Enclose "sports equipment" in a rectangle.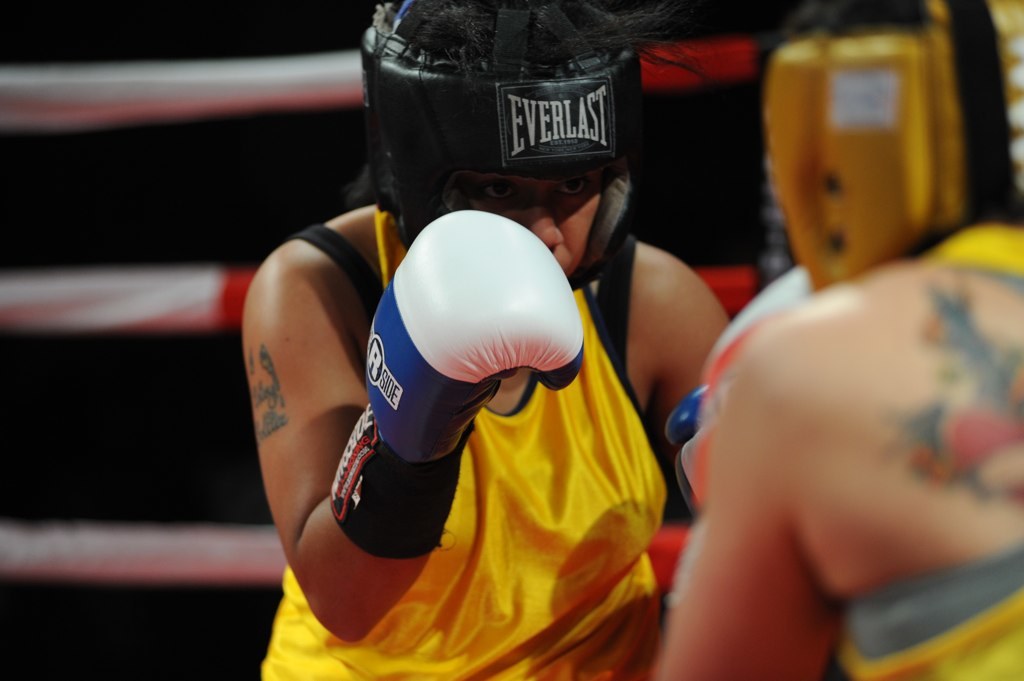
[332, 209, 588, 557].
